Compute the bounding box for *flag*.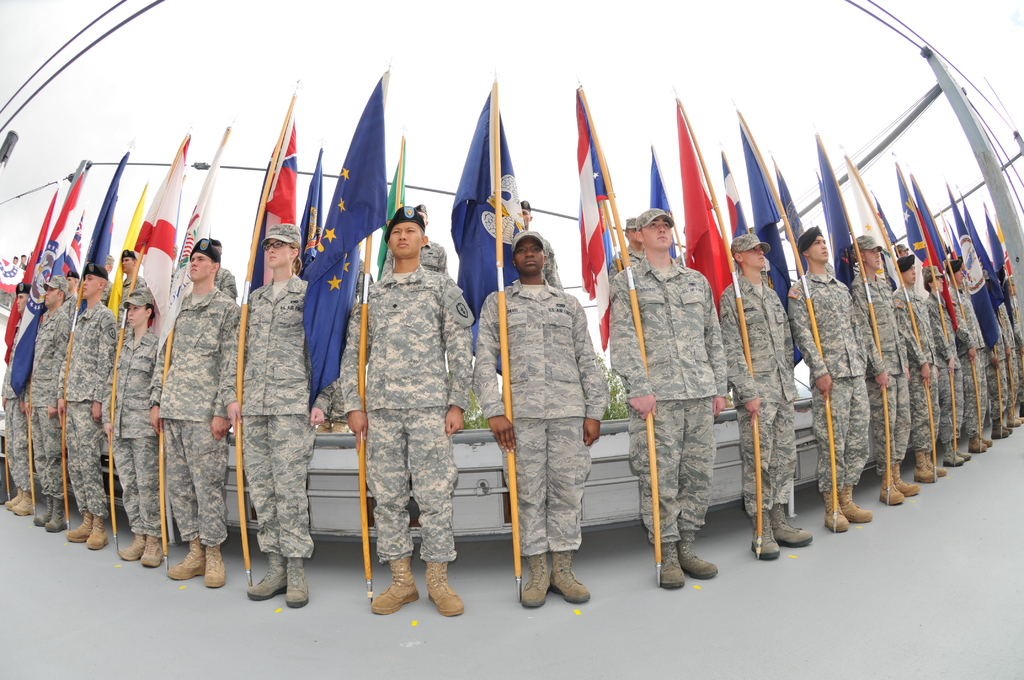
814 177 831 254.
